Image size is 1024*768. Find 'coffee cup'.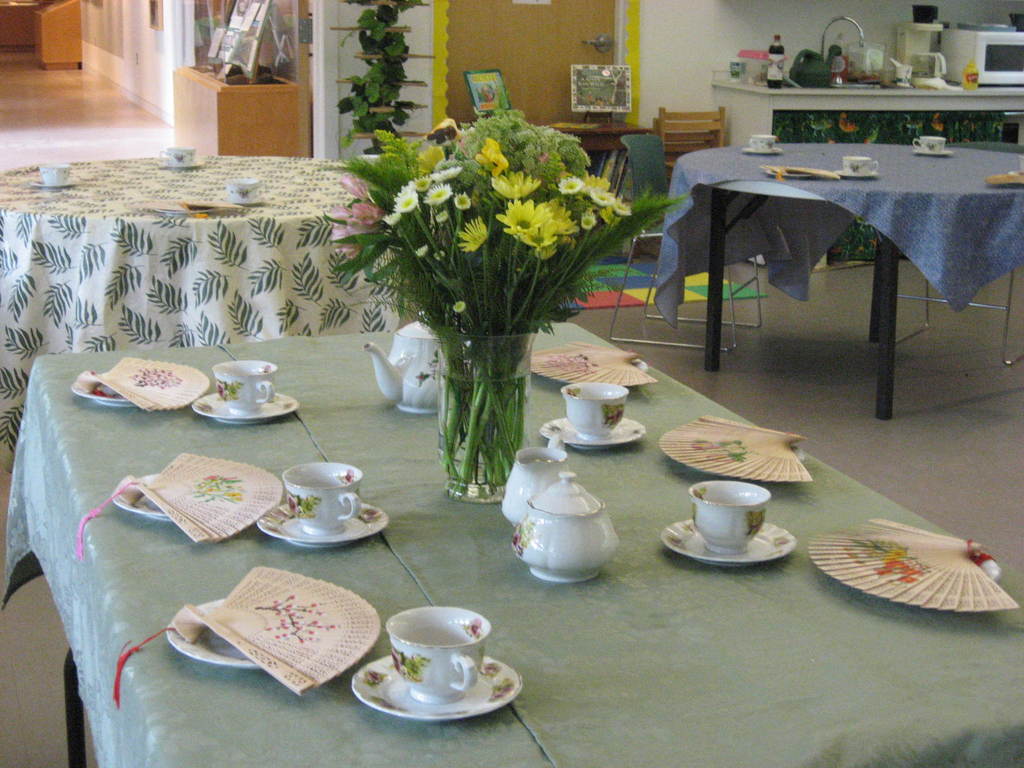
box=[157, 143, 194, 168].
